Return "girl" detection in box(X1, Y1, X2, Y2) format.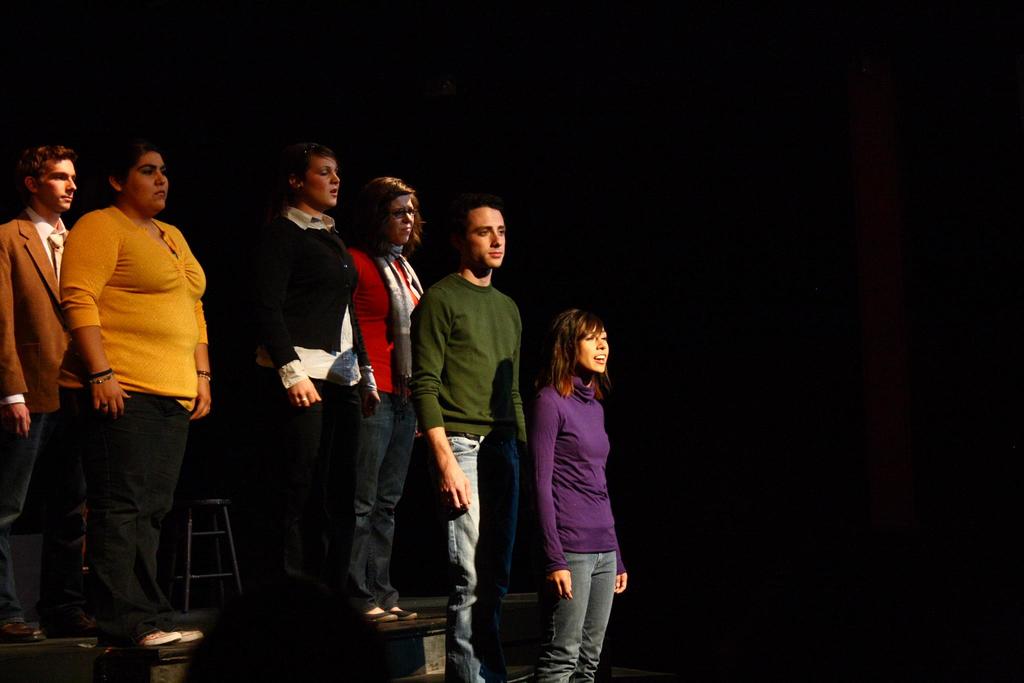
box(349, 174, 435, 618).
